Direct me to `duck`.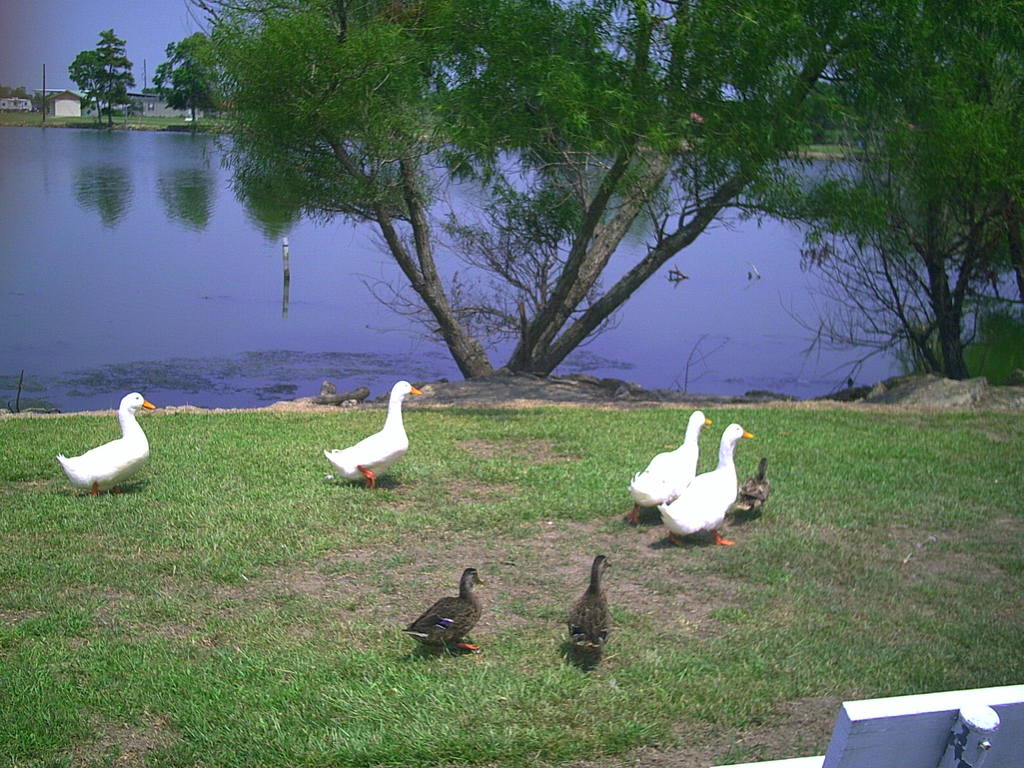
Direction: <bbox>51, 390, 156, 512</bbox>.
